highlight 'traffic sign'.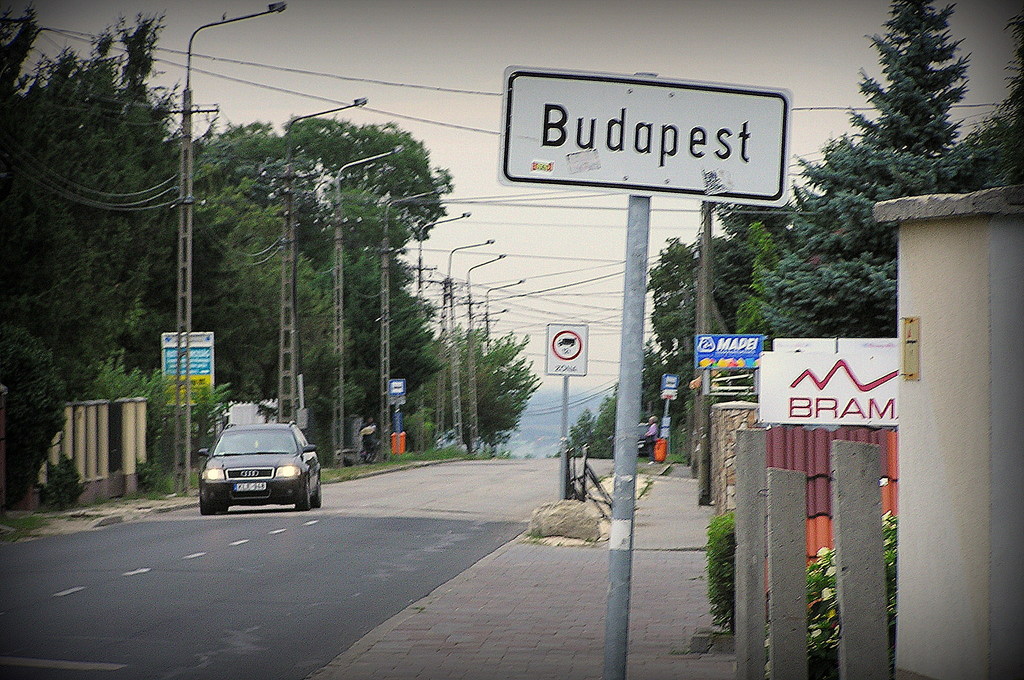
Highlighted region: bbox=[657, 373, 678, 401].
